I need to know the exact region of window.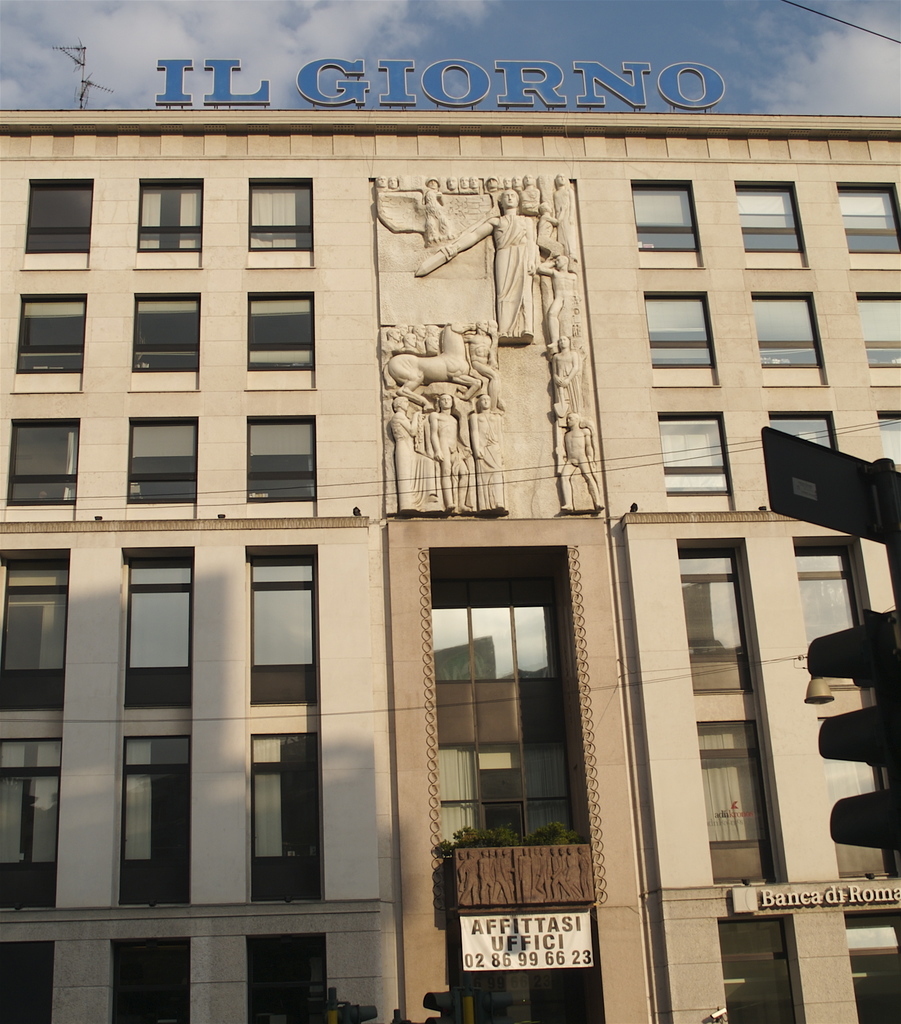
Region: bbox(861, 284, 900, 368).
